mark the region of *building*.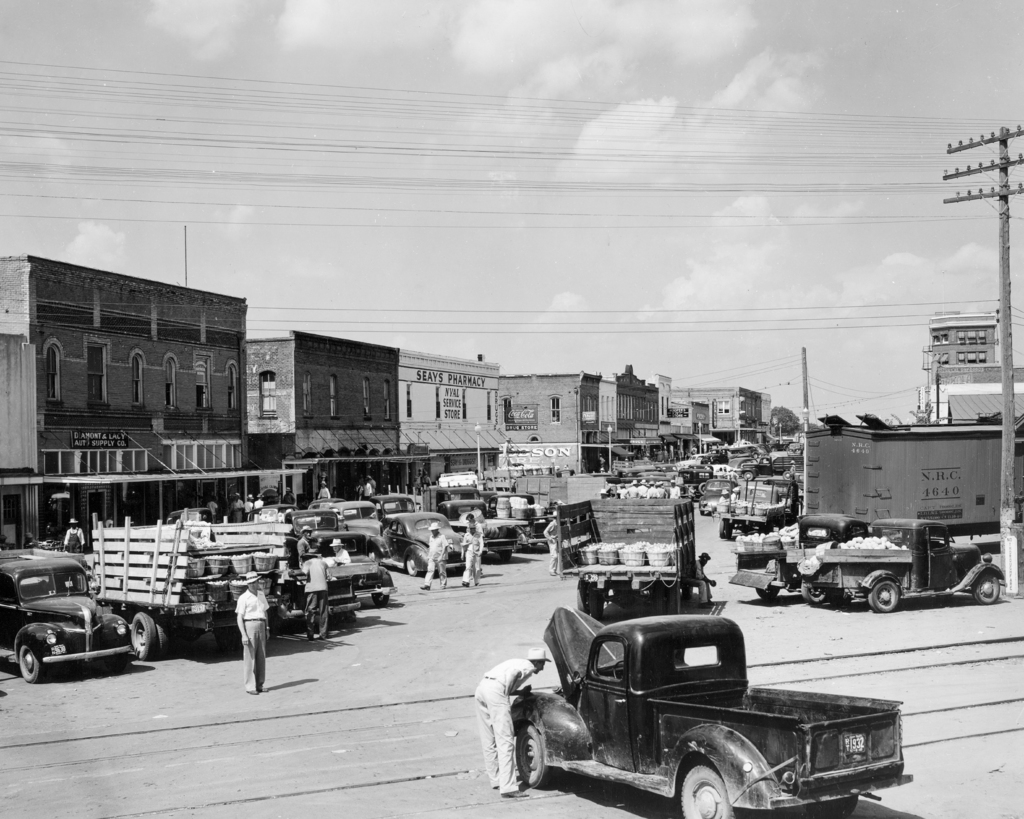
Region: x1=506, y1=378, x2=600, y2=477.
